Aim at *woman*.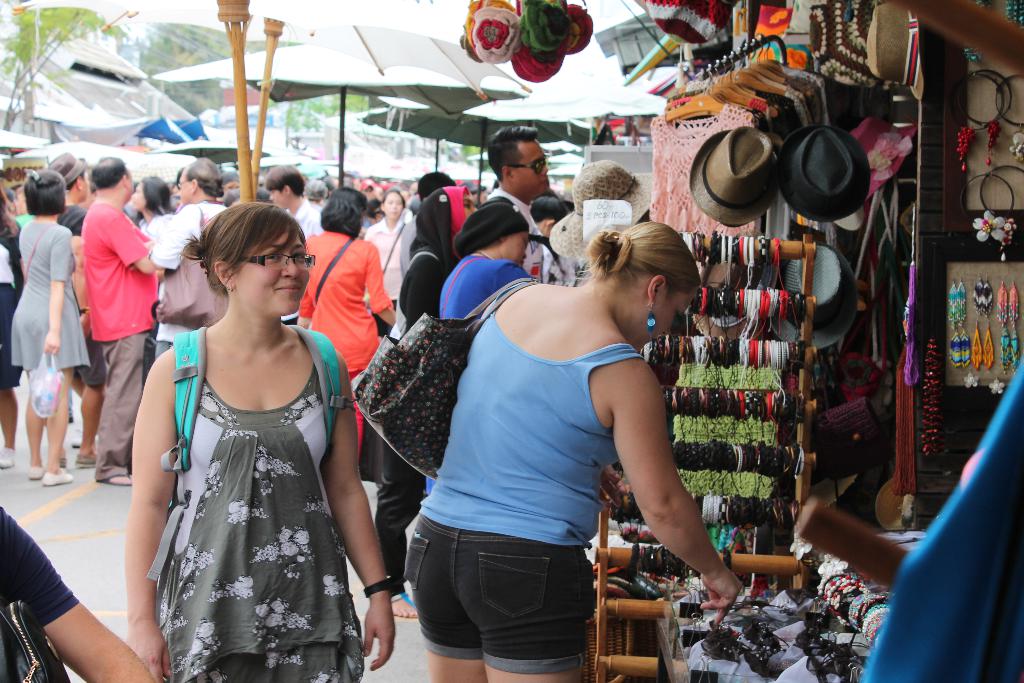
Aimed at 362:190:414:334.
